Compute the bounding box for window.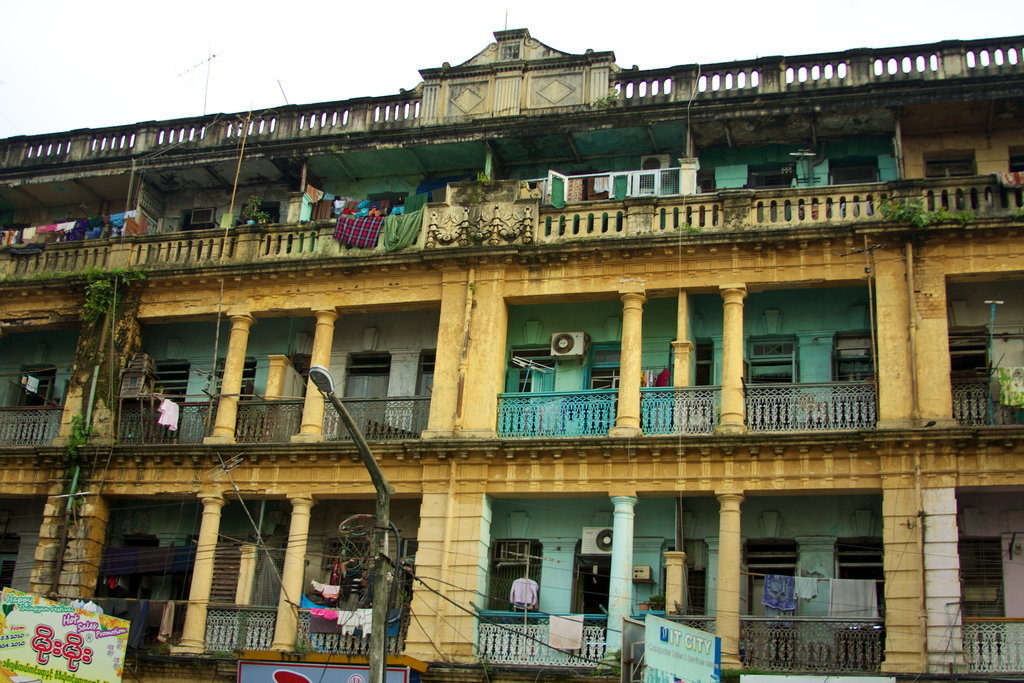
box=[504, 345, 552, 400].
